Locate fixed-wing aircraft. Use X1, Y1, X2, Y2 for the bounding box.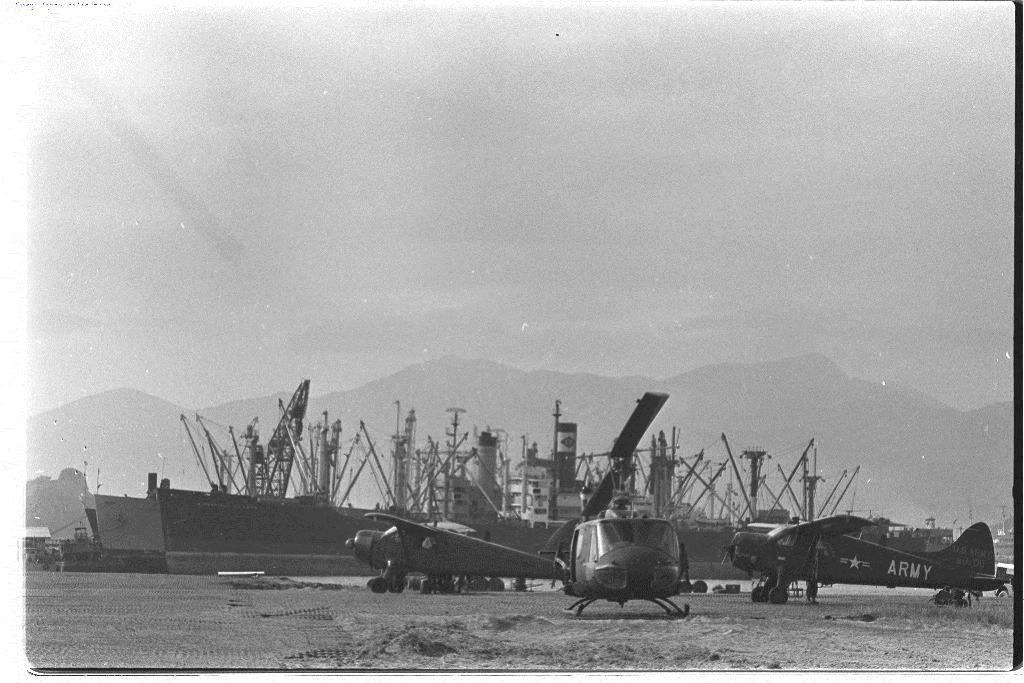
723, 514, 1019, 605.
